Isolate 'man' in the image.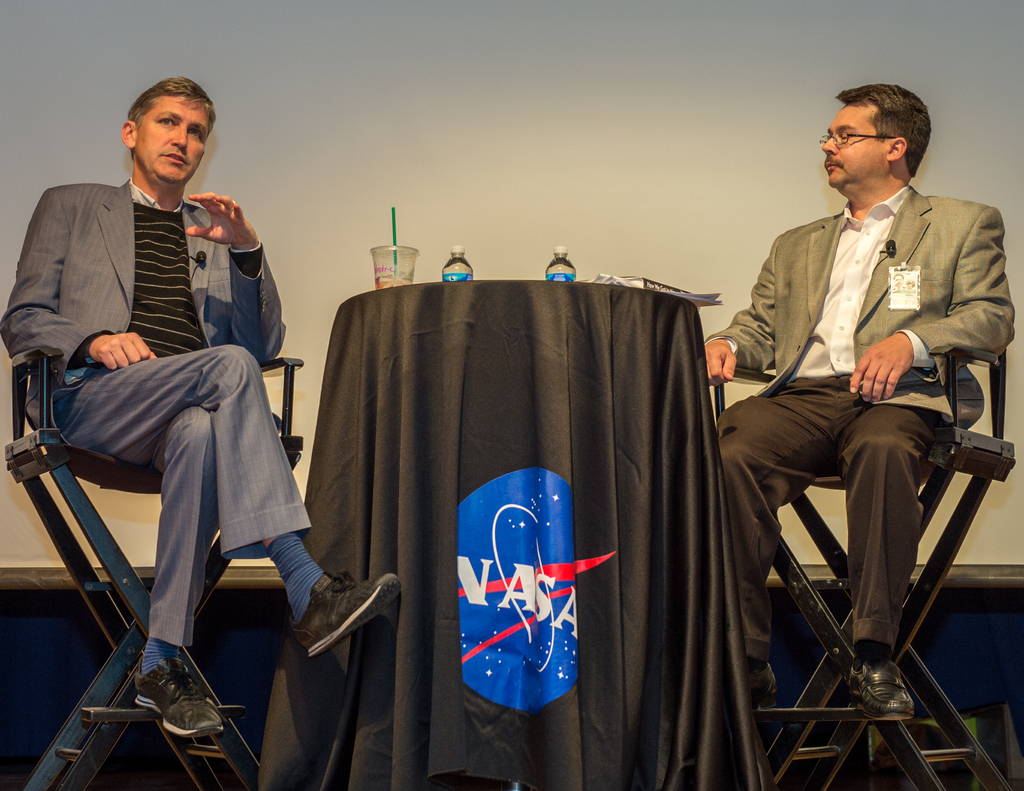
Isolated region: box(704, 77, 1013, 719).
